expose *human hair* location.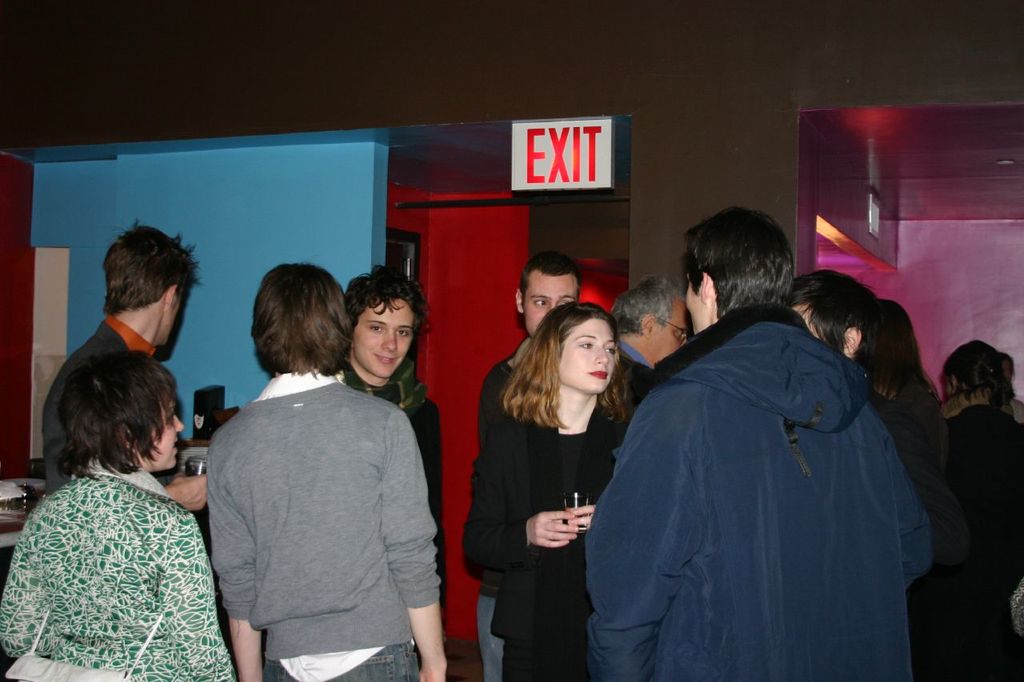
Exposed at box=[522, 253, 583, 315].
